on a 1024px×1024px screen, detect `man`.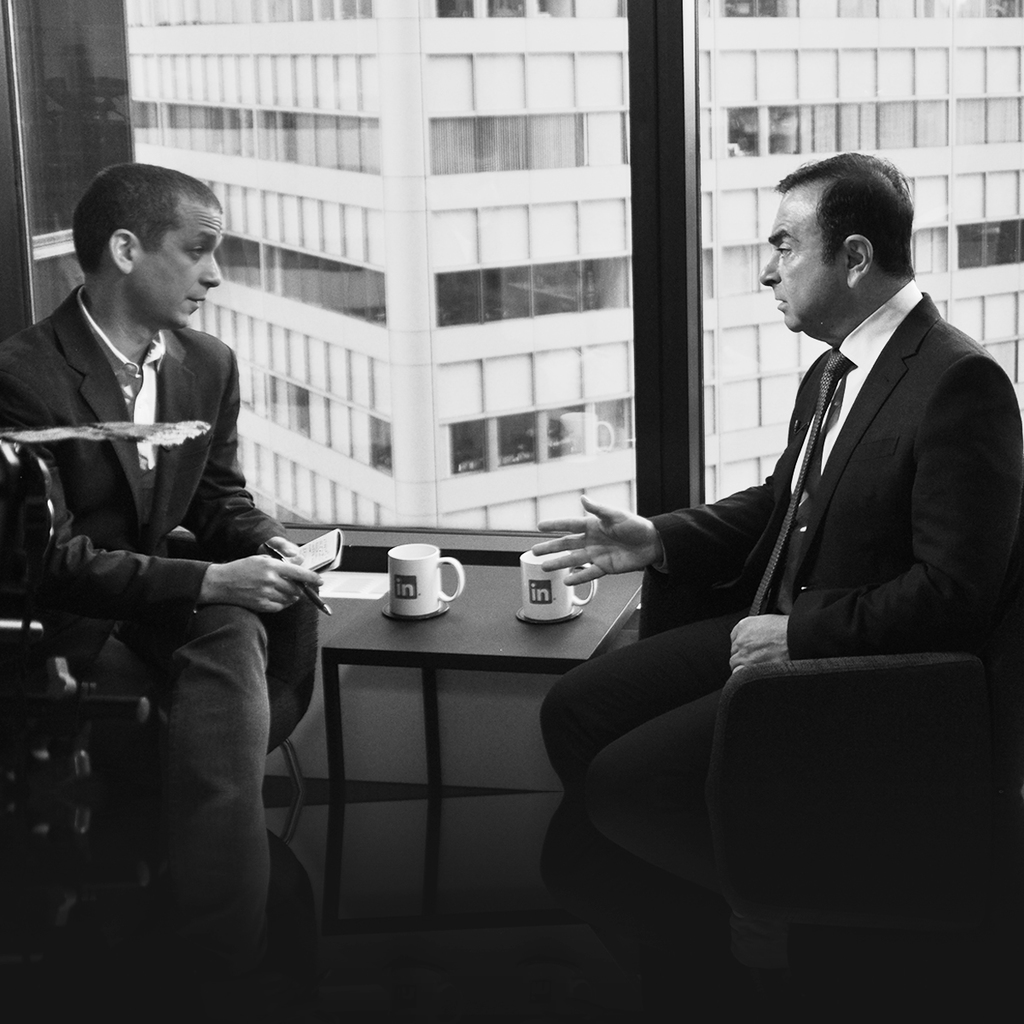
{"left": 0, "top": 159, "right": 330, "bottom": 1023}.
